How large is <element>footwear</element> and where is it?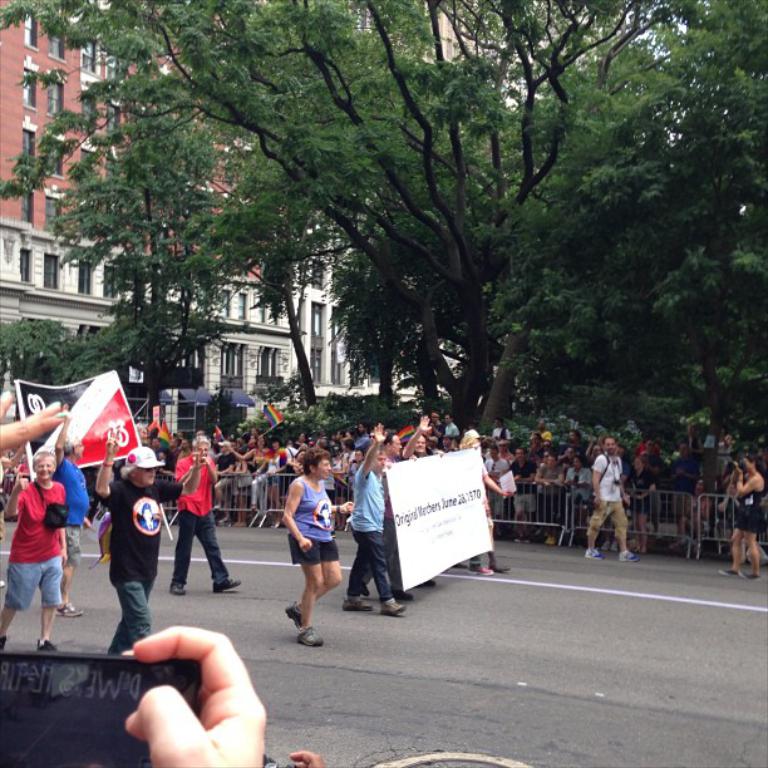
Bounding box: region(168, 581, 184, 595).
